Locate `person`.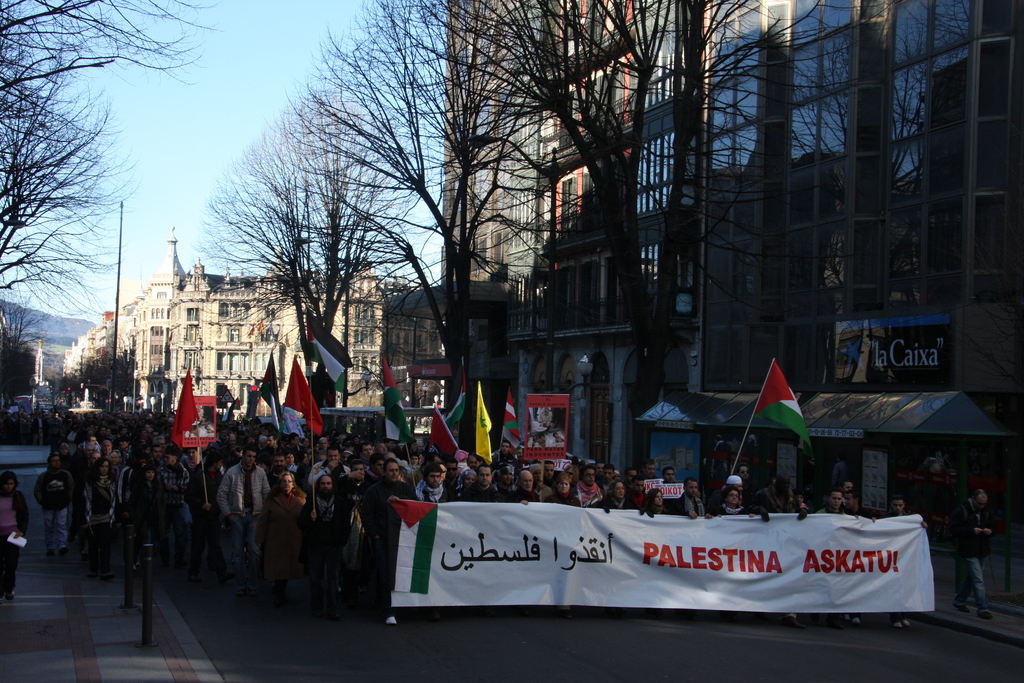
Bounding box: bbox(154, 443, 193, 570).
